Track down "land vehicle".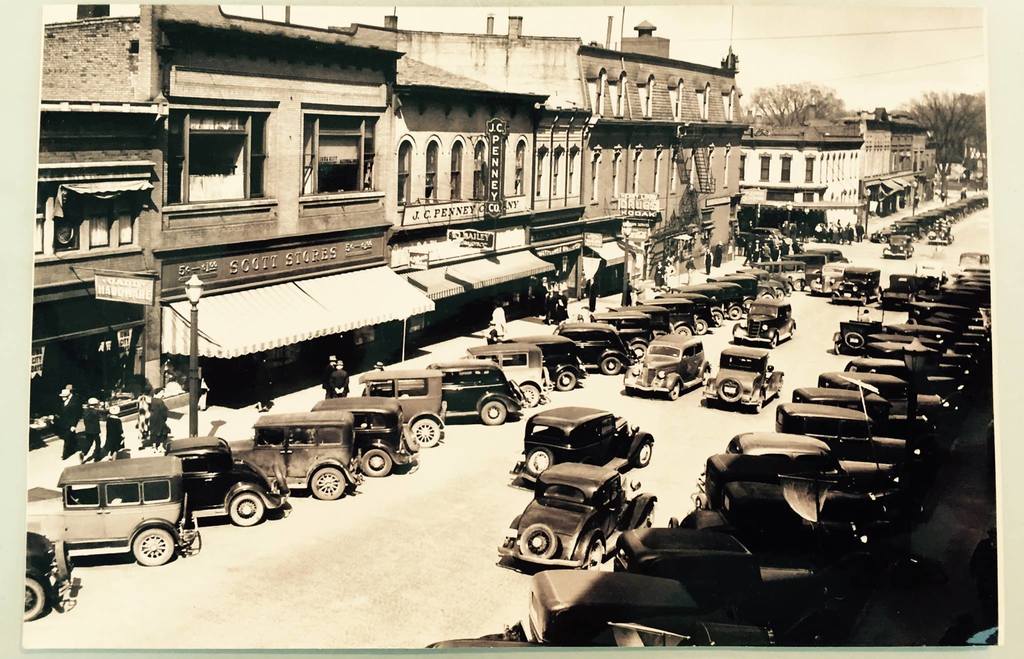
Tracked to [left=493, top=334, right=589, bottom=392].
